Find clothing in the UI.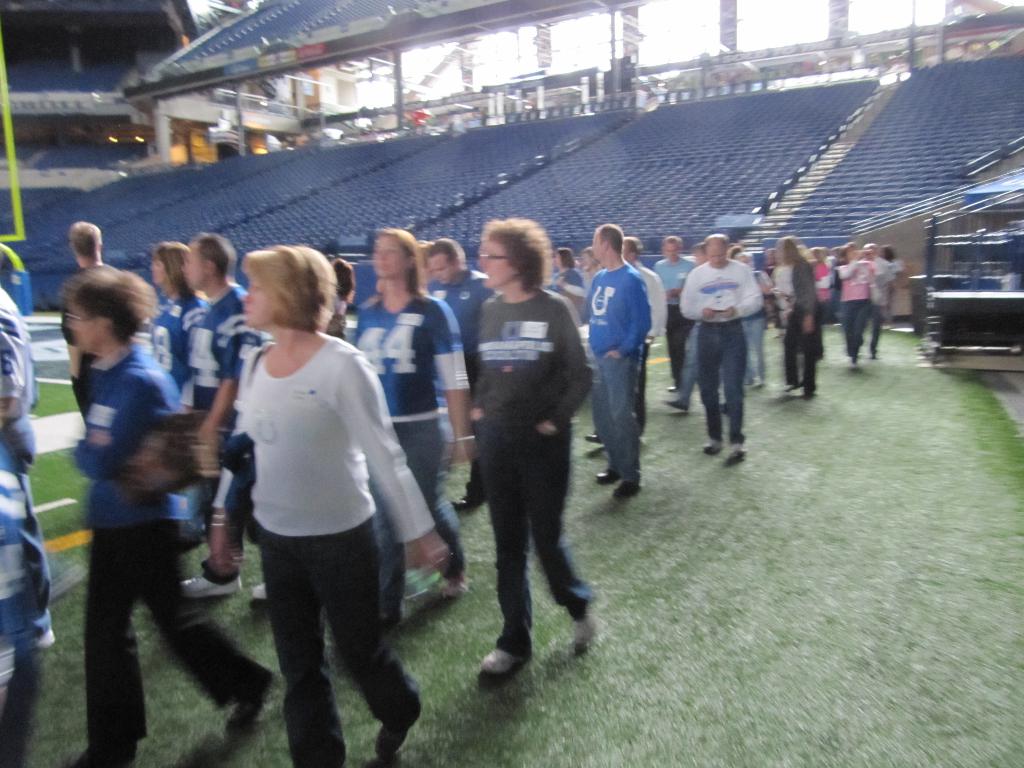
UI element at left=340, top=288, right=467, bottom=632.
